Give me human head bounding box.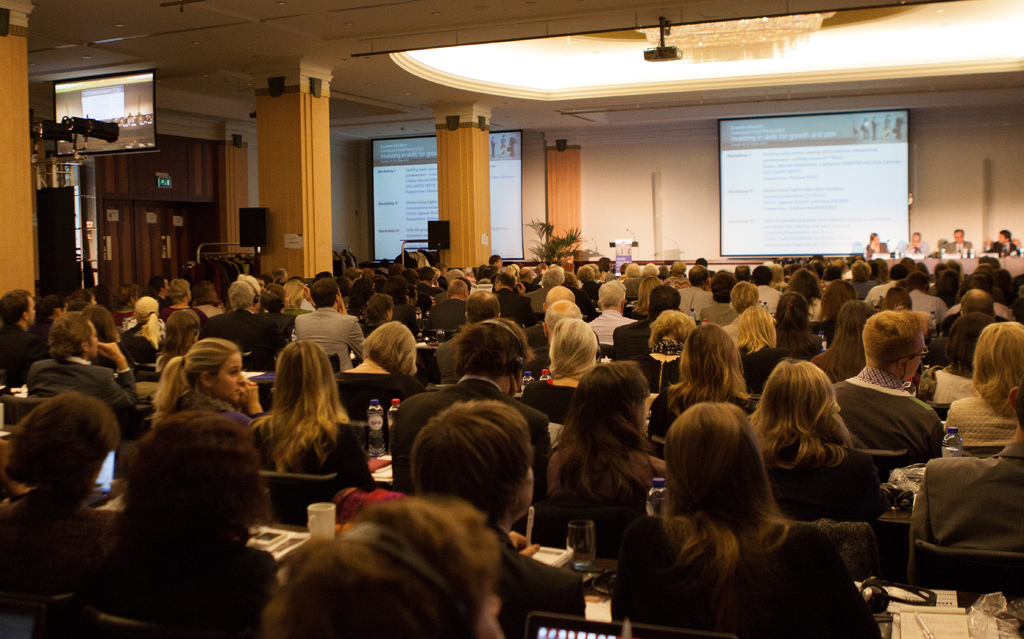
{"left": 430, "top": 263, "right": 443, "bottom": 282}.
